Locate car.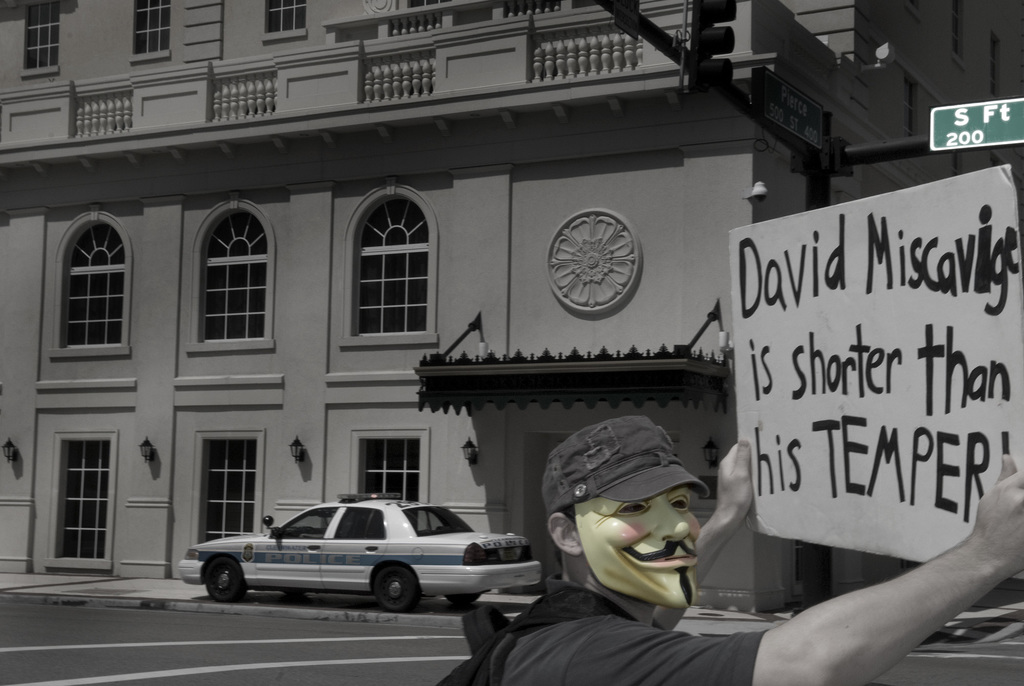
Bounding box: Rect(181, 496, 523, 616).
